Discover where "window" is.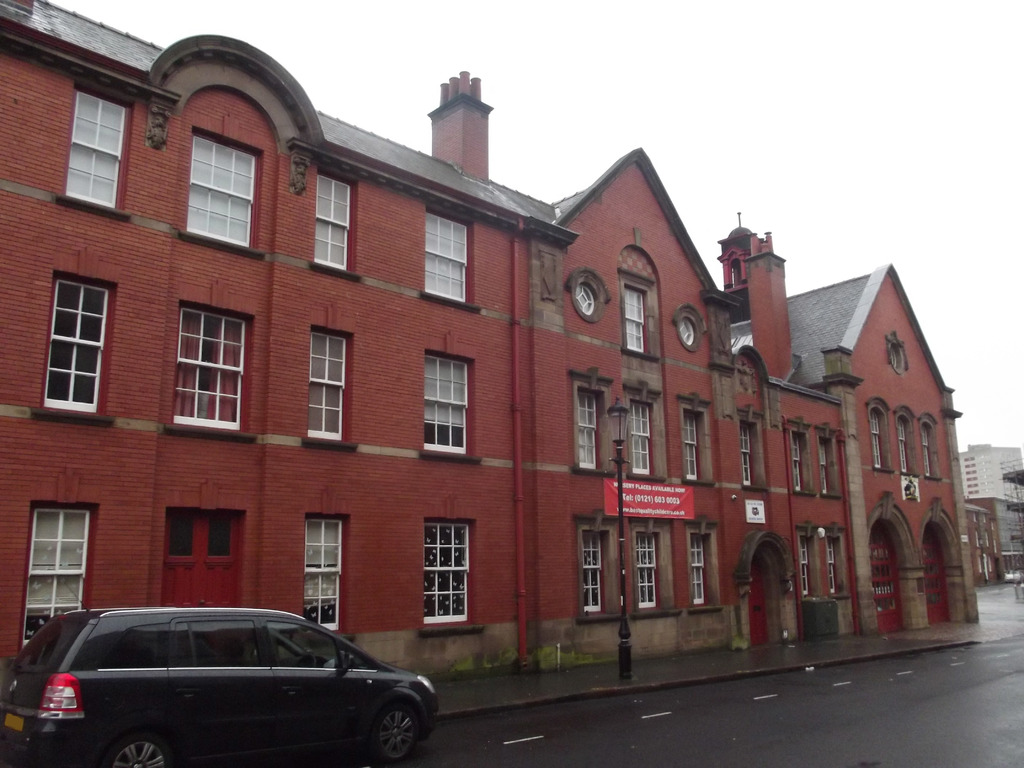
Discovered at box(300, 511, 355, 644).
